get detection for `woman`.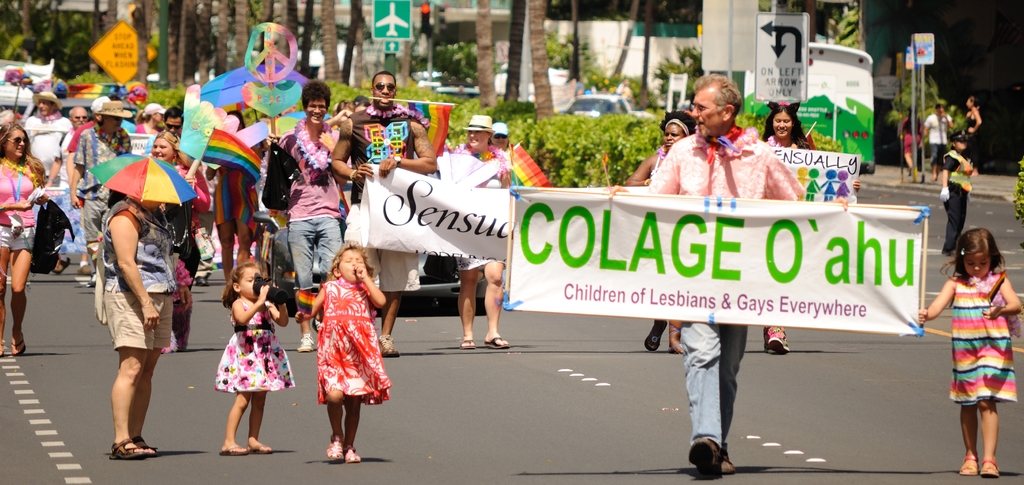
Detection: bbox=[210, 106, 265, 302].
